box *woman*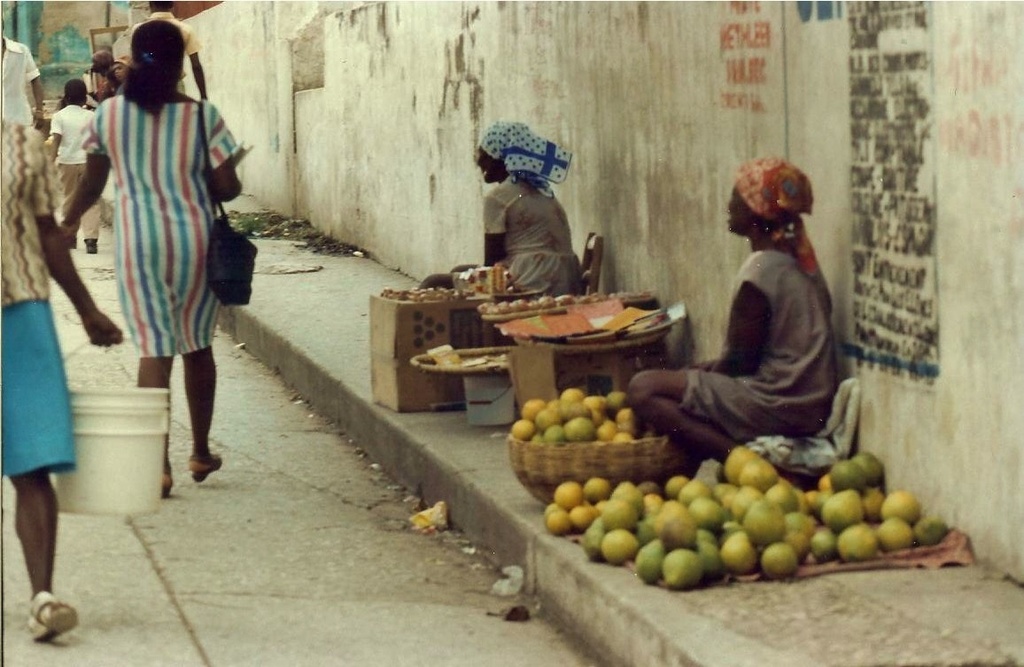
rect(420, 116, 598, 306)
